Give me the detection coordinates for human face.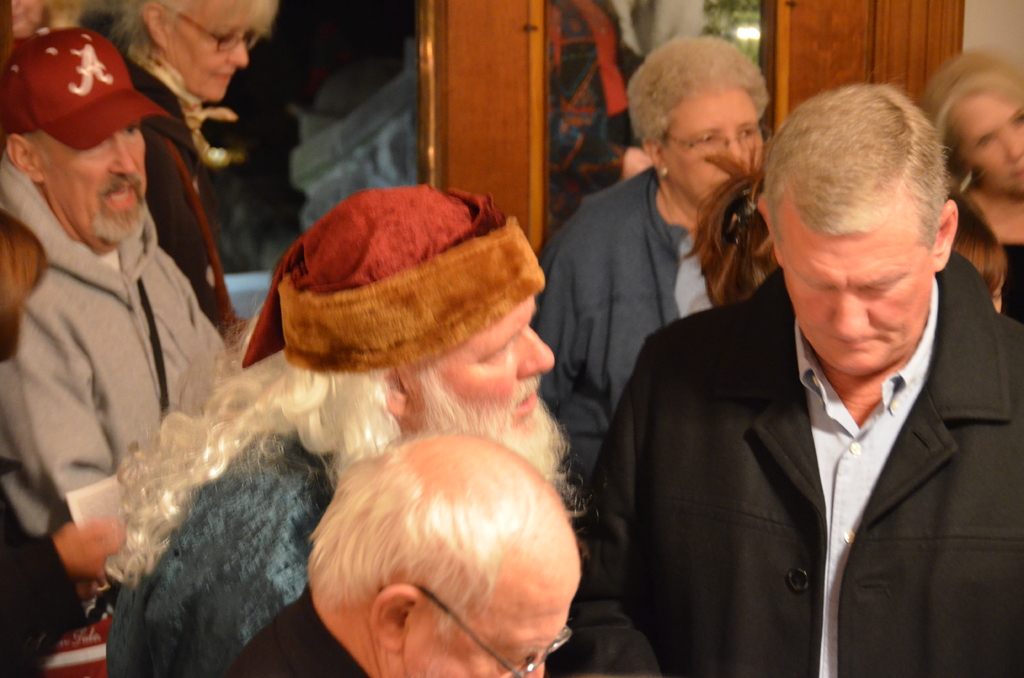
x1=662, y1=92, x2=767, y2=210.
